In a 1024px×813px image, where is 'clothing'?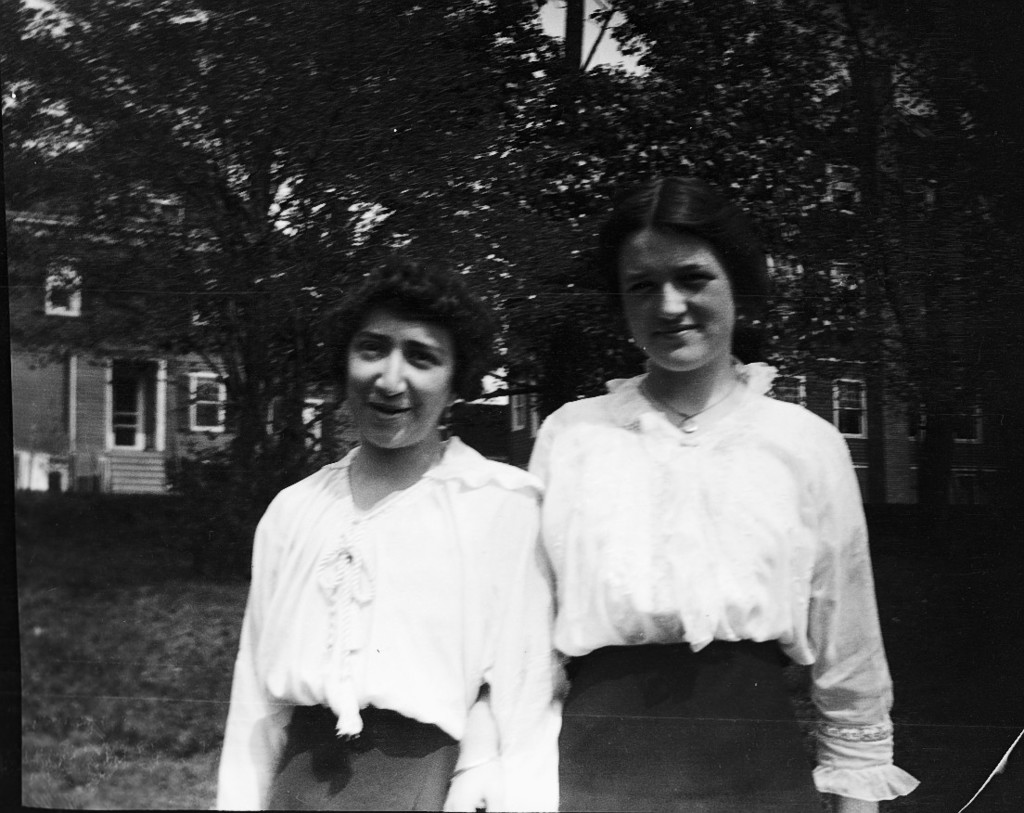
detection(521, 307, 890, 775).
